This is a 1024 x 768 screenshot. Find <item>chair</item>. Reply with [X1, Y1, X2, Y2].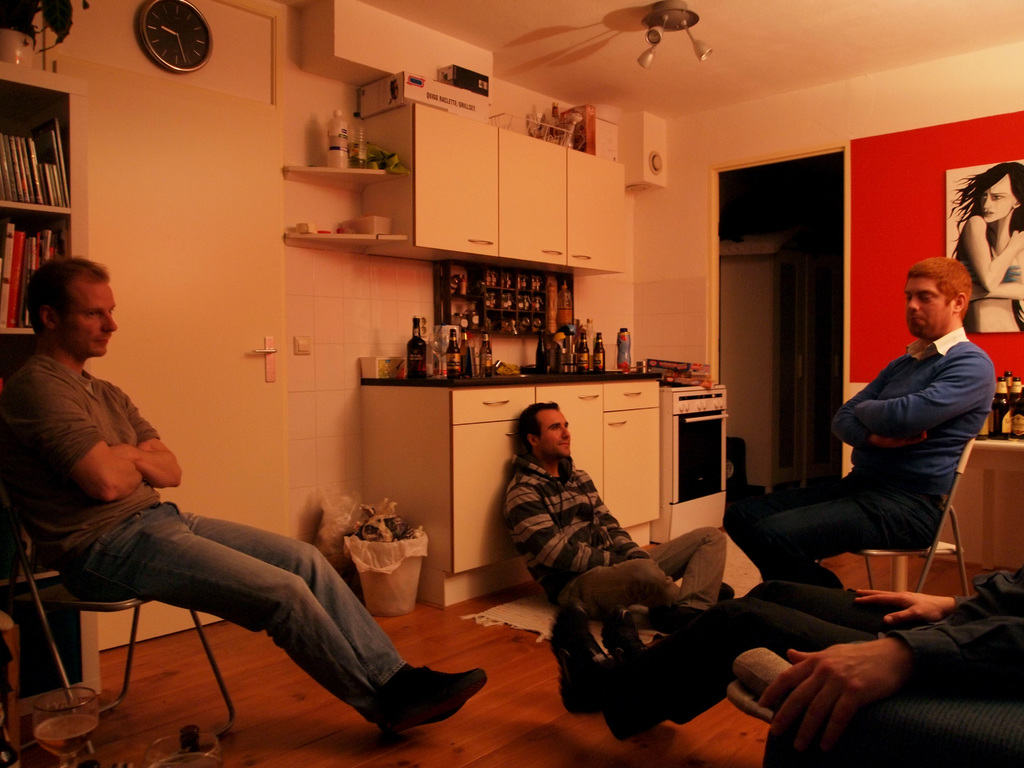
[818, 395, 993, 596].
